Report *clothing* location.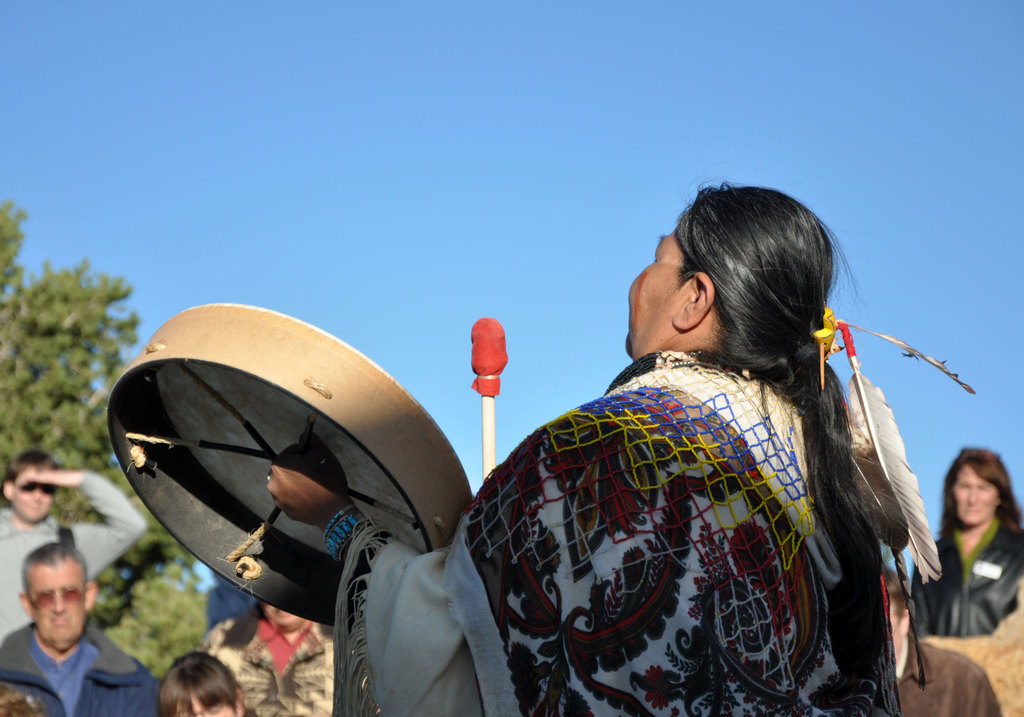
Report: [x1=0, y1=620, x2=157, y2=714].
